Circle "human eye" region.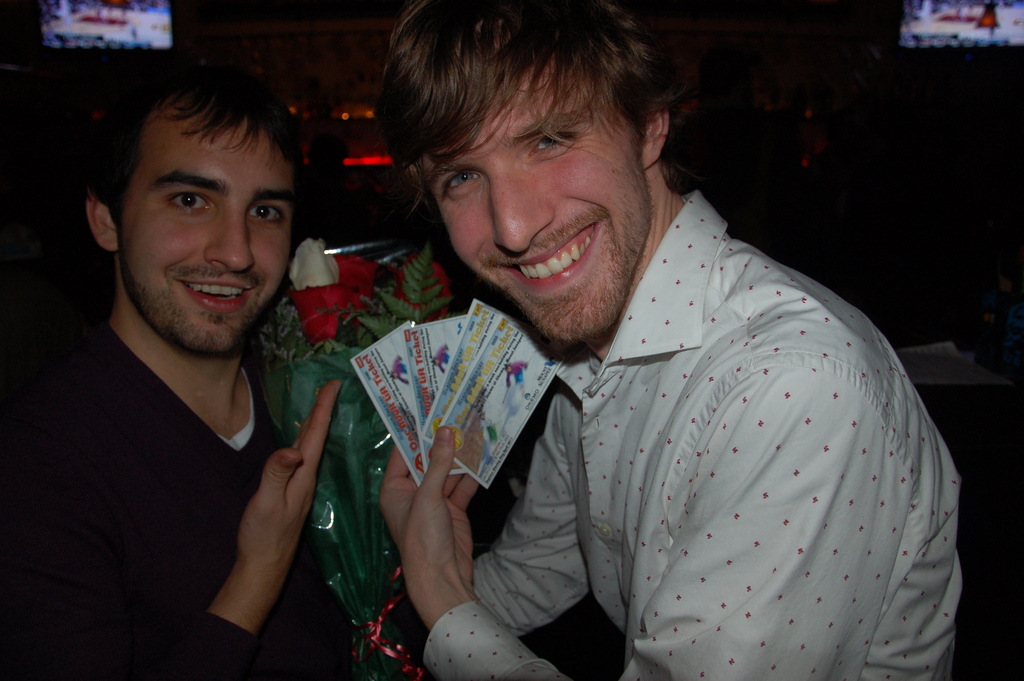
Region: [249,201,289,228].
